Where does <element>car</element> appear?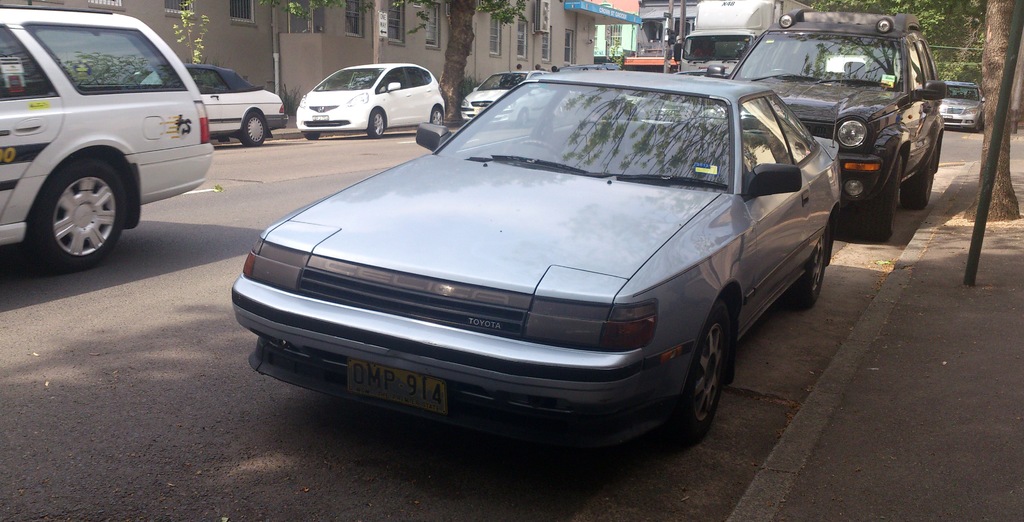
Appears at crop(298, 60, 439, 136).
